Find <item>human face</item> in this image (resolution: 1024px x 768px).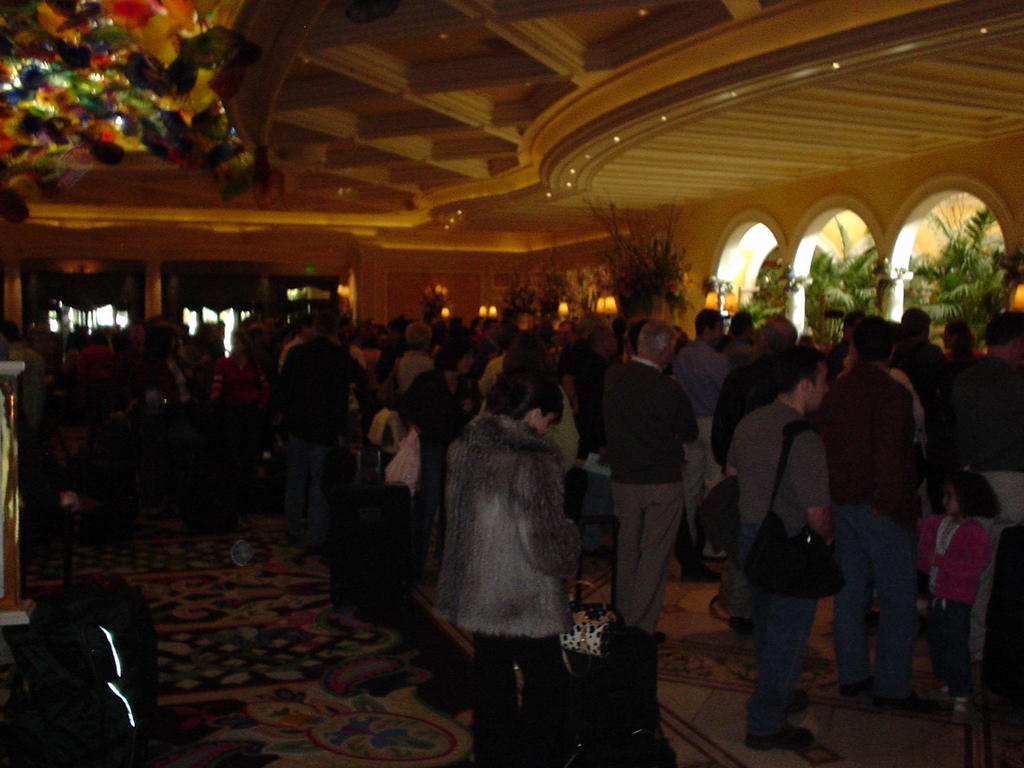
{"x1": 804, "y1": 367, "x2": 826, "y2": 410}.
